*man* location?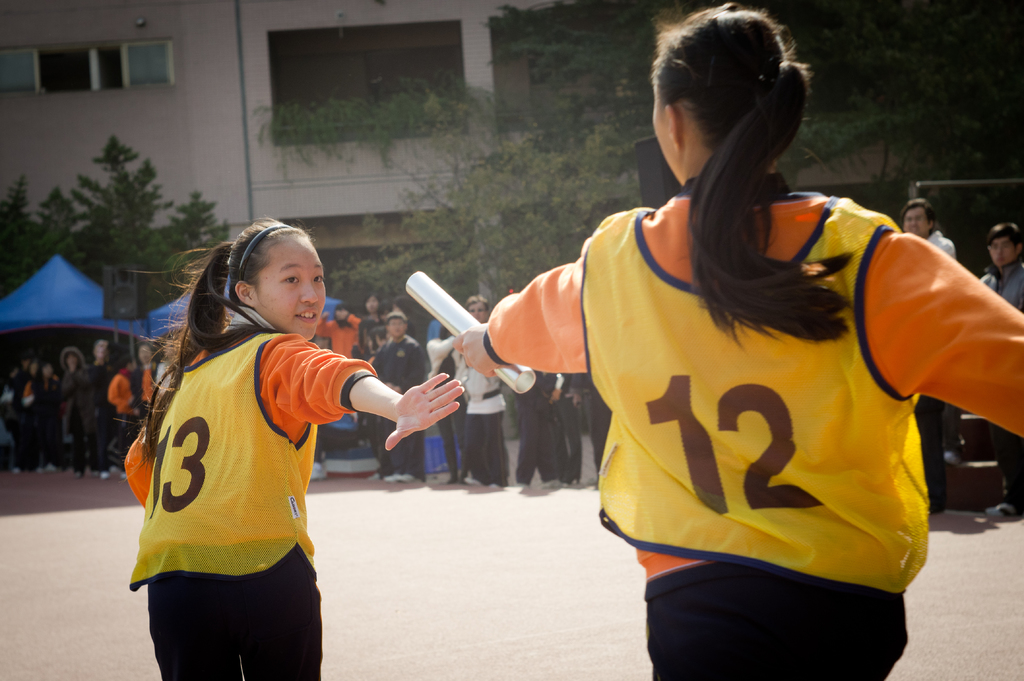
442,293,508,490
